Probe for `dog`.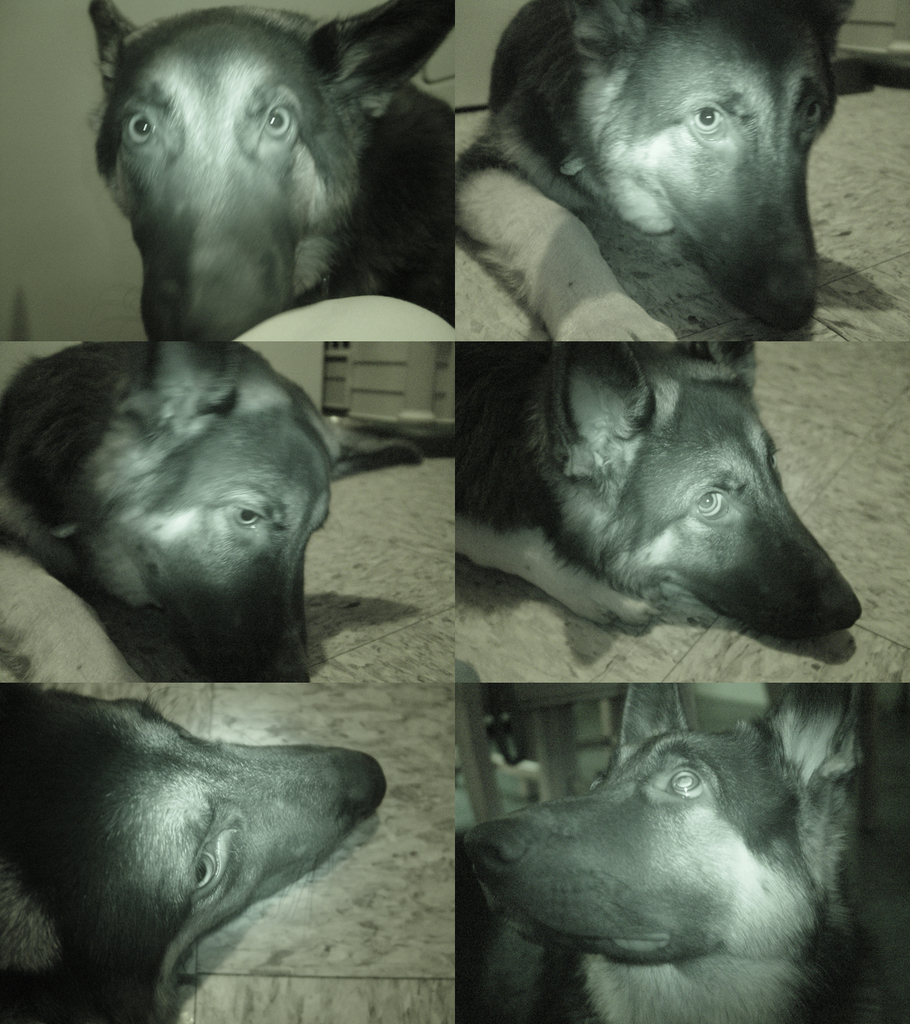
Probe result: bbox(6, 340, 444, 675).
